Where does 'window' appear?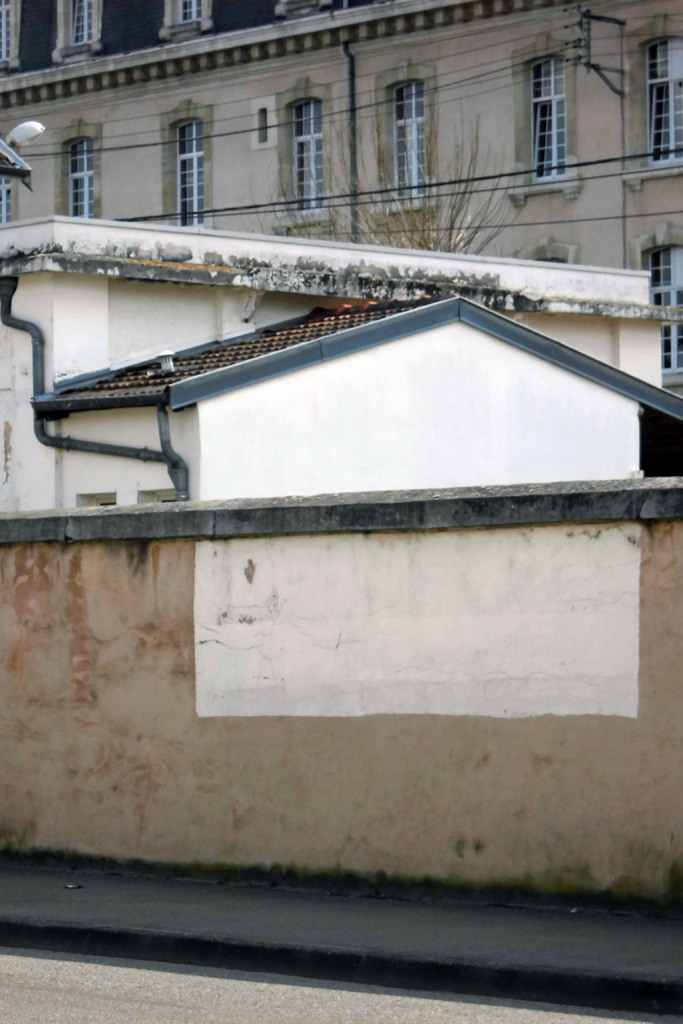
Appears at bbox=(170, 113, 208, 228).
